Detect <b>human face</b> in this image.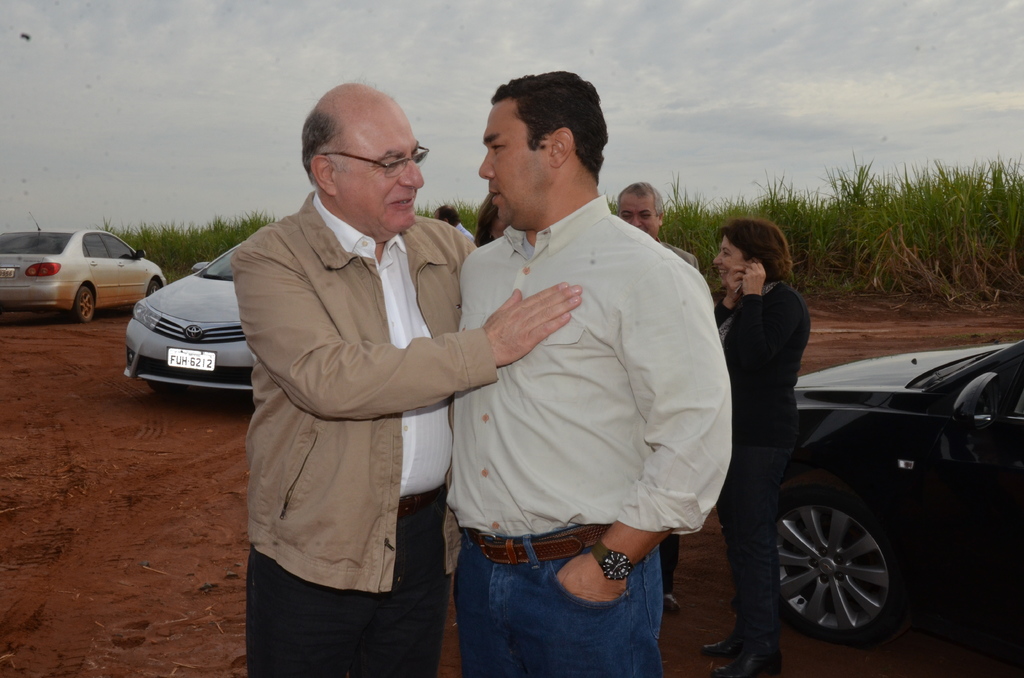
Detection: region(477, 101, 547, 227).
